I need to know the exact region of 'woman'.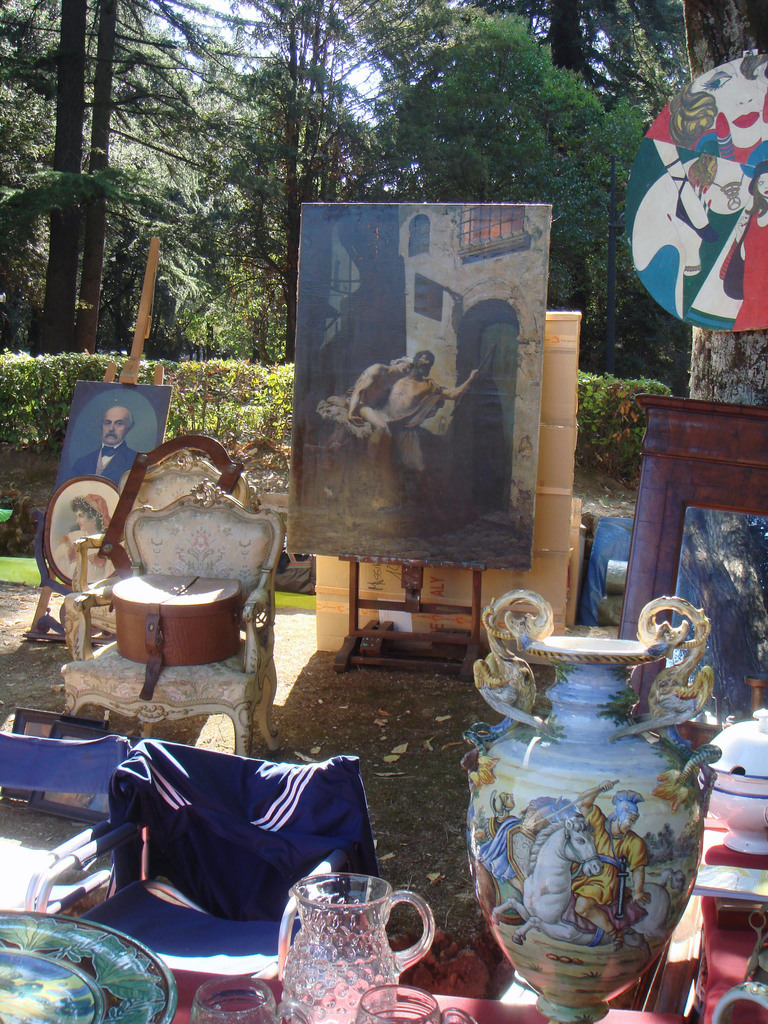
Region: {"left": 49, "top": 490, "right": 117, "bottom": 583}.
